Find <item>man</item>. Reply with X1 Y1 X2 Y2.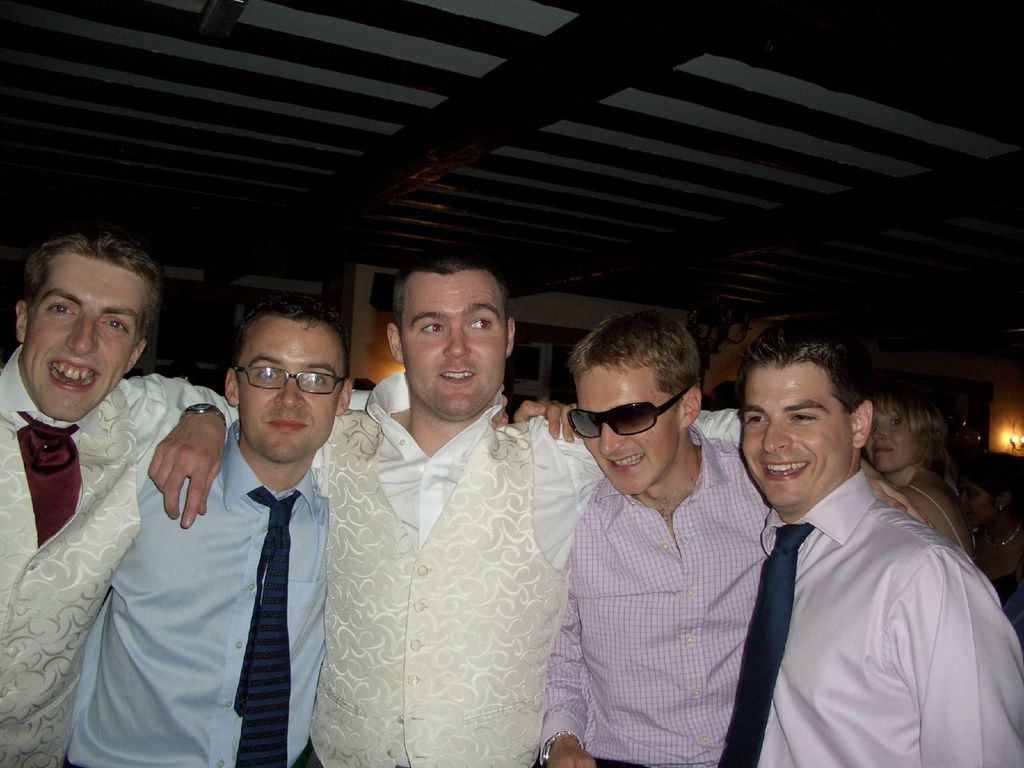
536 312 772 764.
